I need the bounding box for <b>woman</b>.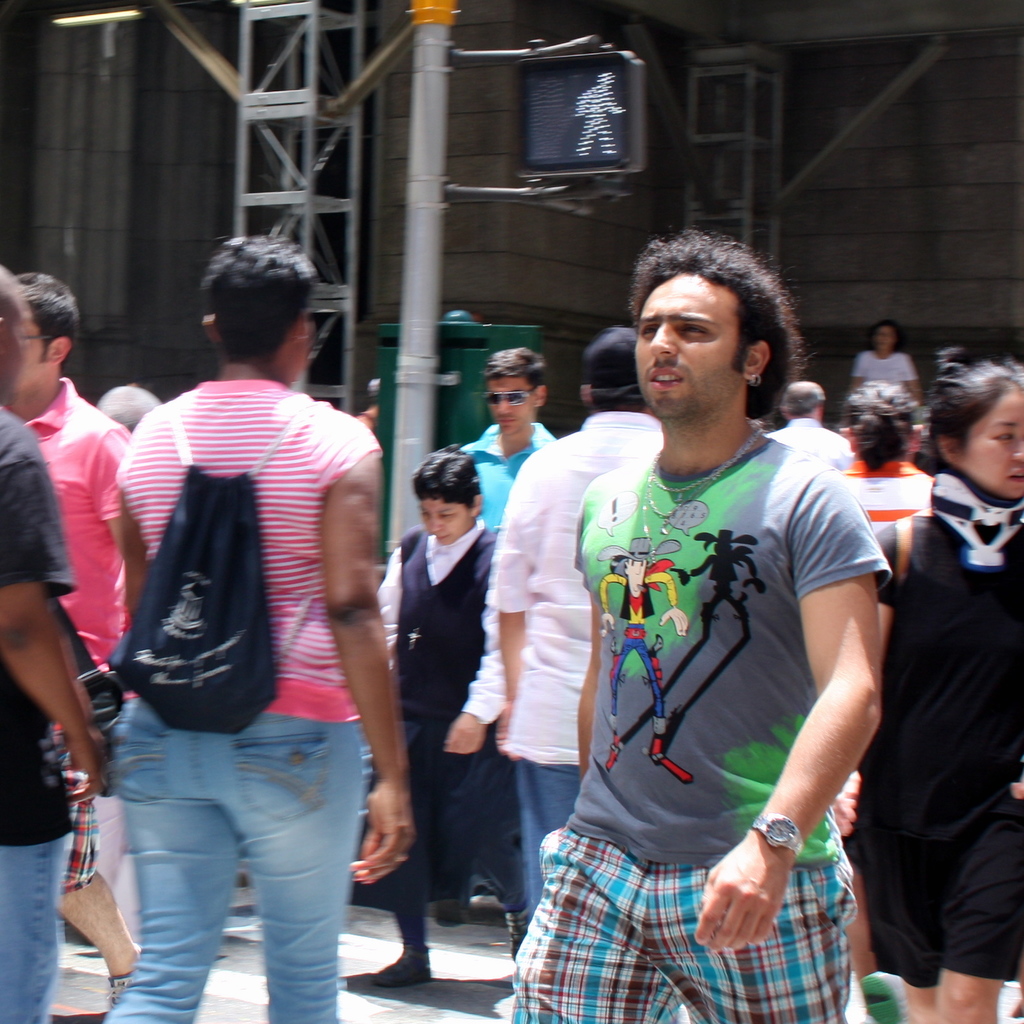
Here it is: bbox=[842, 321, 925, 406].
